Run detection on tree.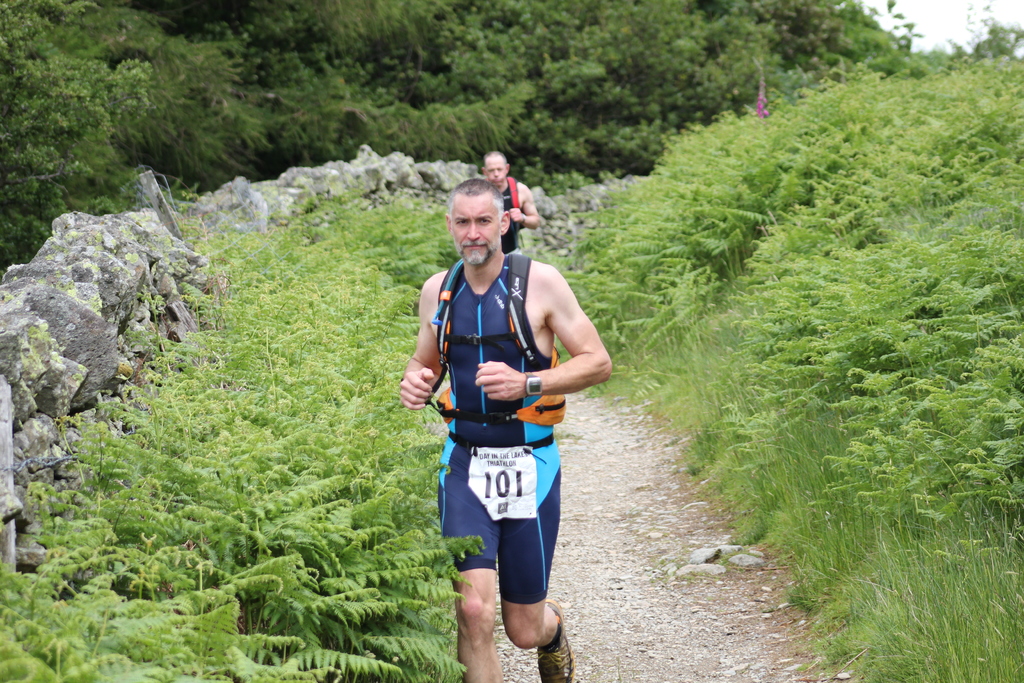
Result: l=0, t=0, r=157, b=256.
